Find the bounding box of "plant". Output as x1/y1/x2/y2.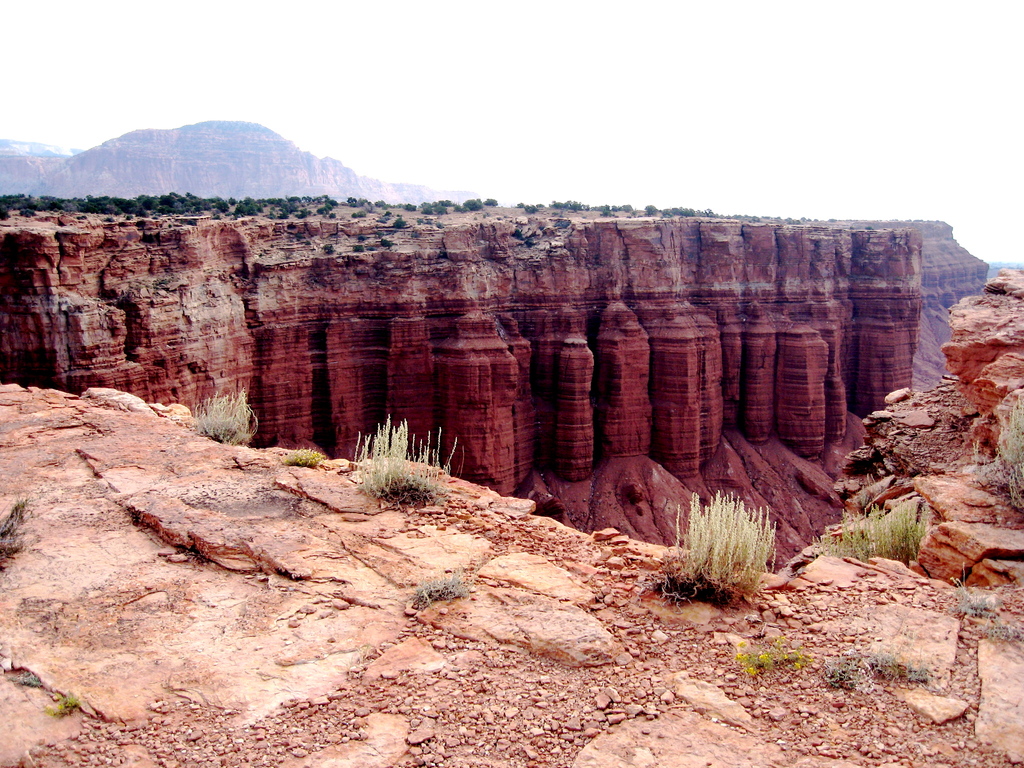
407/567/472/604.
